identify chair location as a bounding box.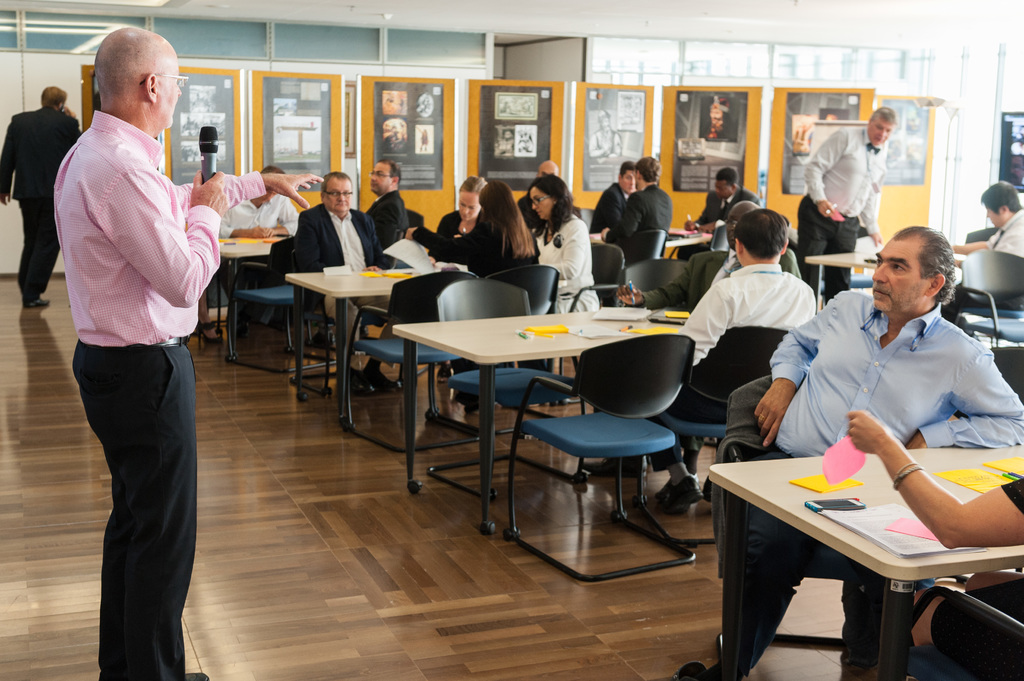
box(952, 247, 1023, 361).
